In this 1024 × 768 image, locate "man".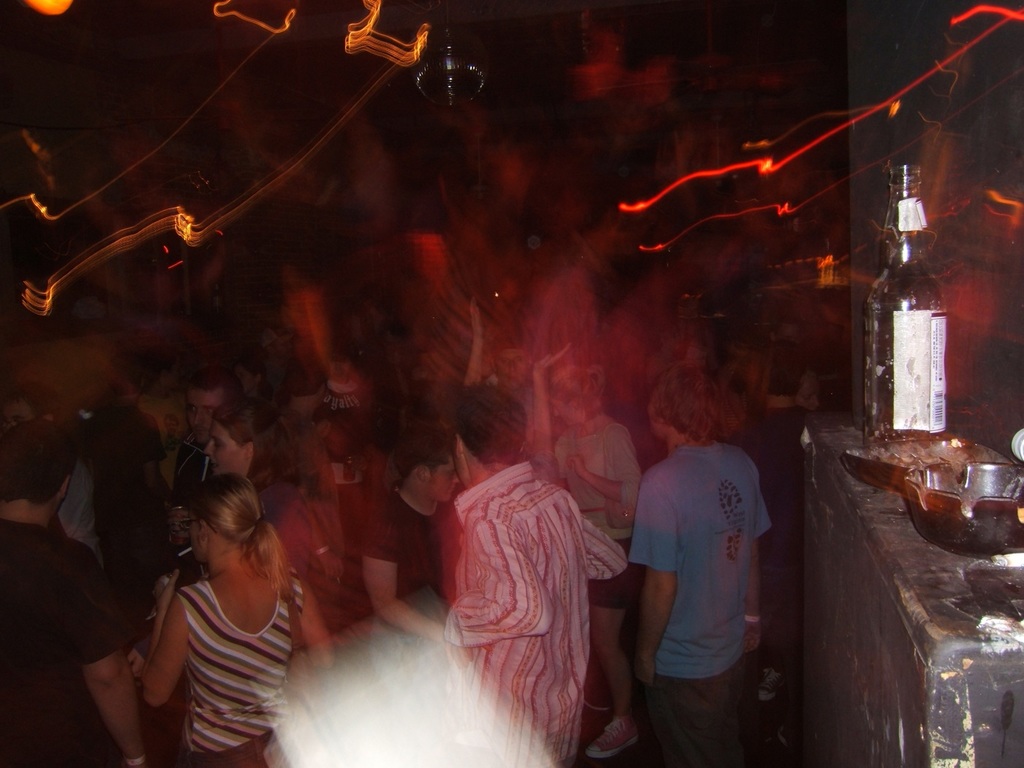
Bounding box: [0,422,150,766].
